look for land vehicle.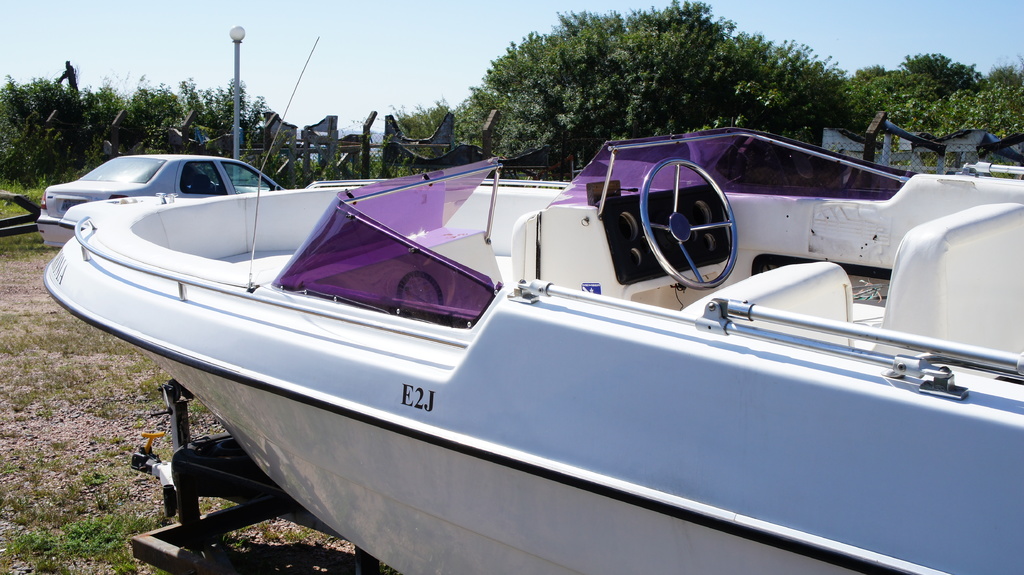
Found: locate(45, 90, 1021, 559).
